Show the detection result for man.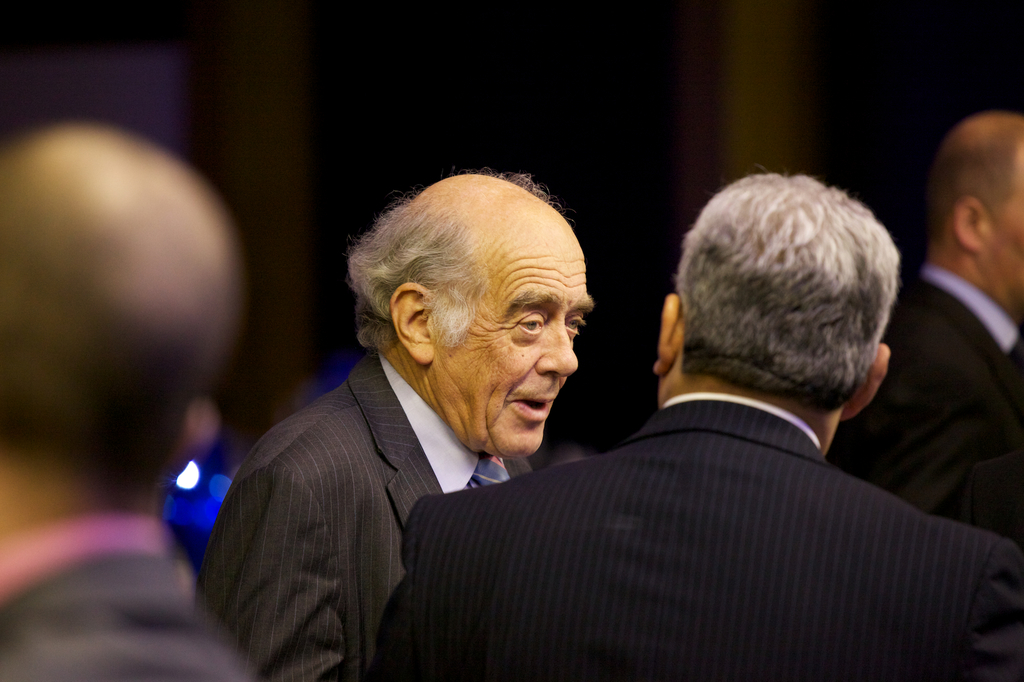
(x1=825, y1=108, x2=1023, y2=548).
